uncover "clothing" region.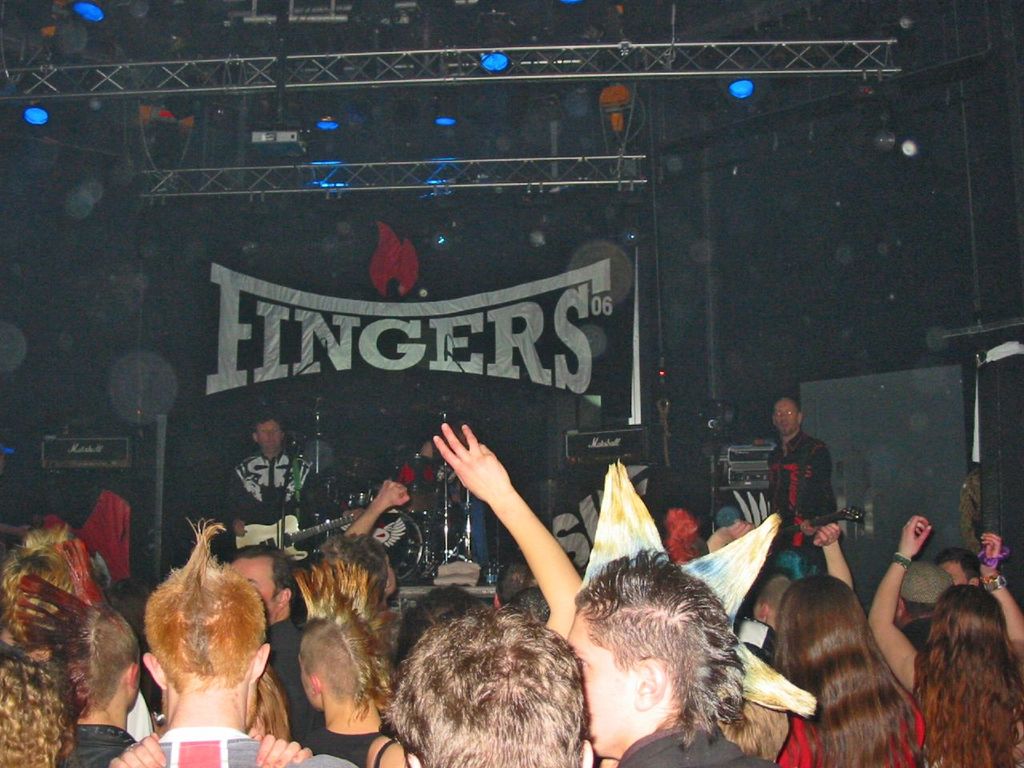
Uncovered: rect(775, 707, 930, 762).
